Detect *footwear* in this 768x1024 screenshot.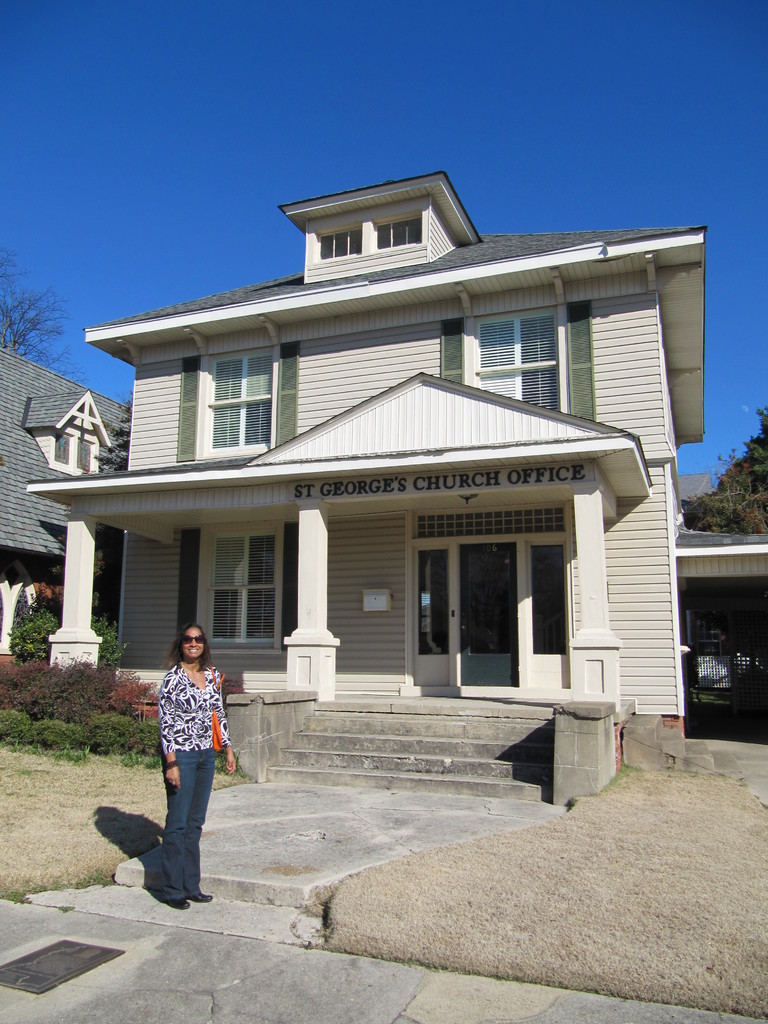
Detection: locate(197, 890, 211, 900).
